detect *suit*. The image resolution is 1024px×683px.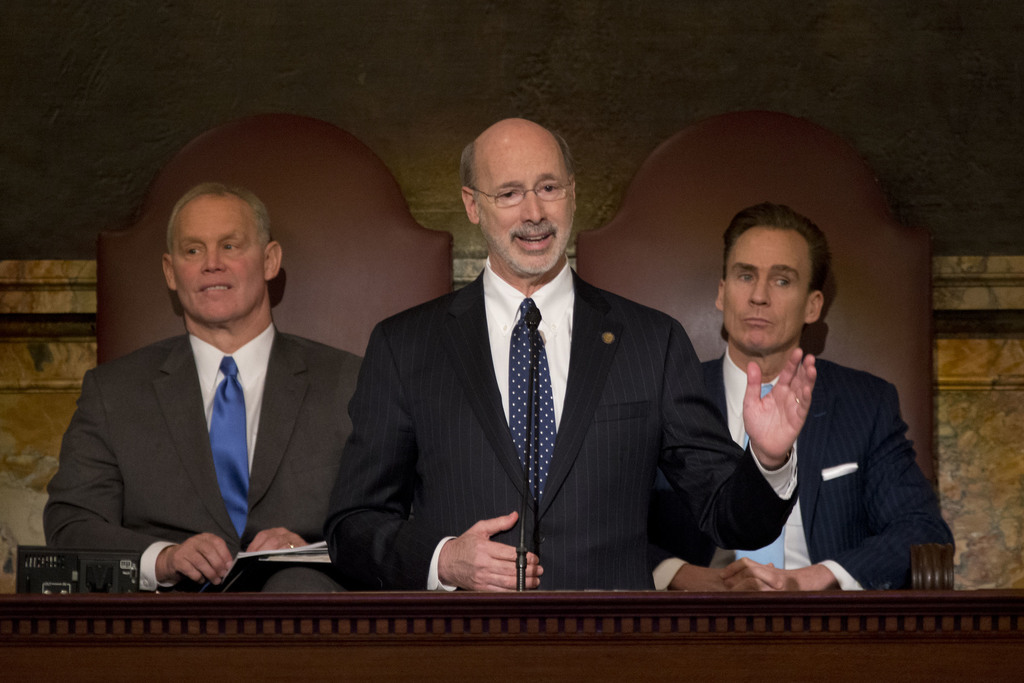
323,266,799,593.
